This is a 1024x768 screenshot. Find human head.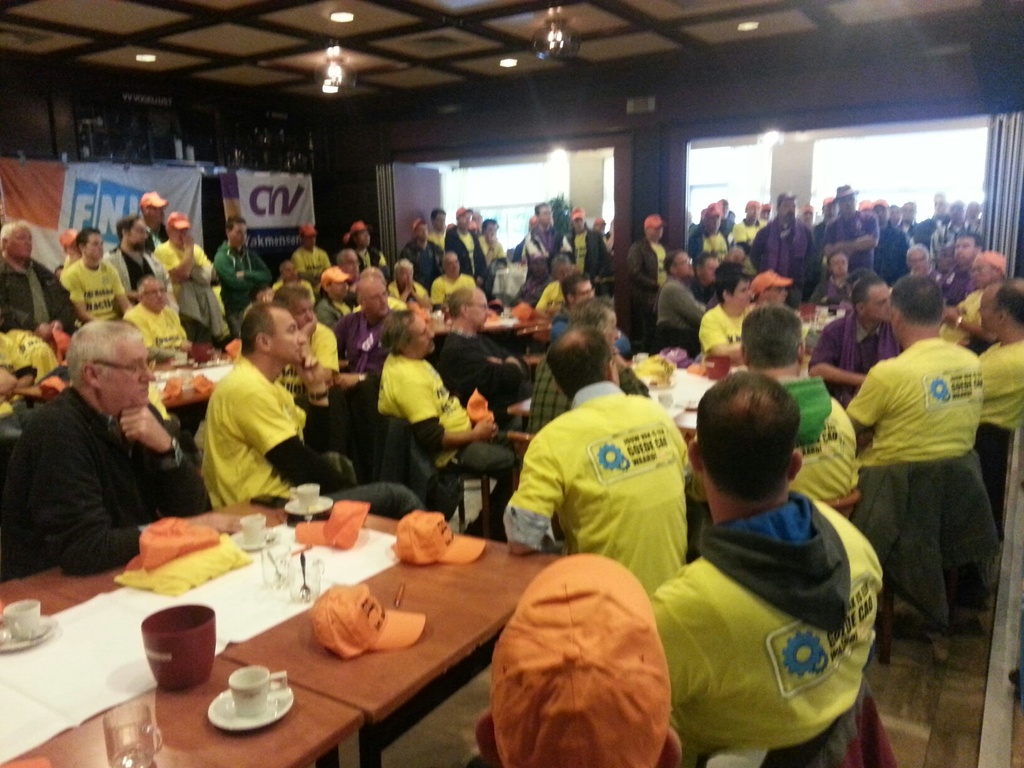
Bounding box: <box>953,232,984,267</box>.
